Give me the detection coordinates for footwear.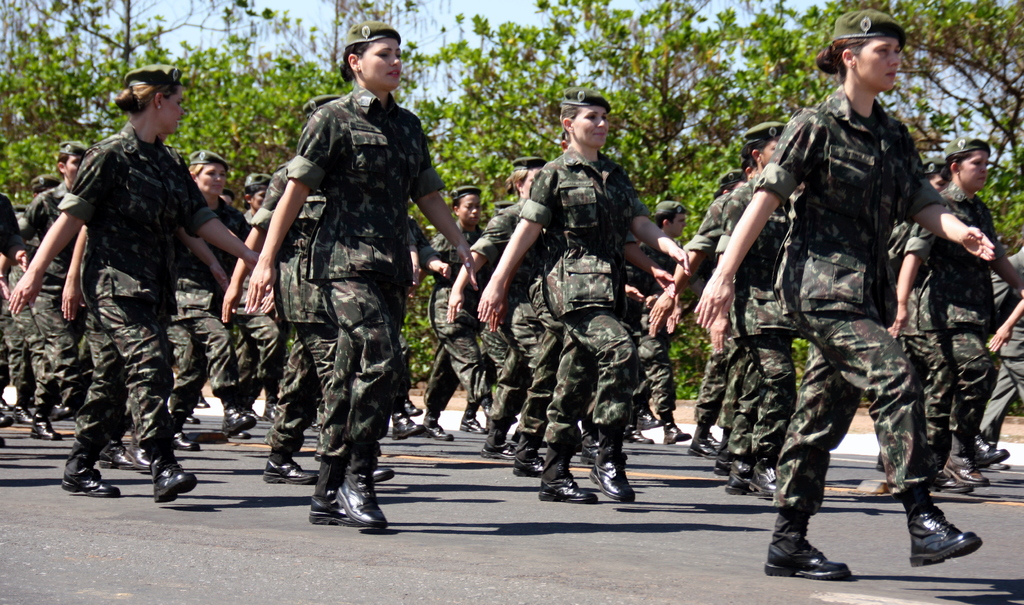
{"x1": 621, "y1": 418, "x2": 653, "y2": 446}.
